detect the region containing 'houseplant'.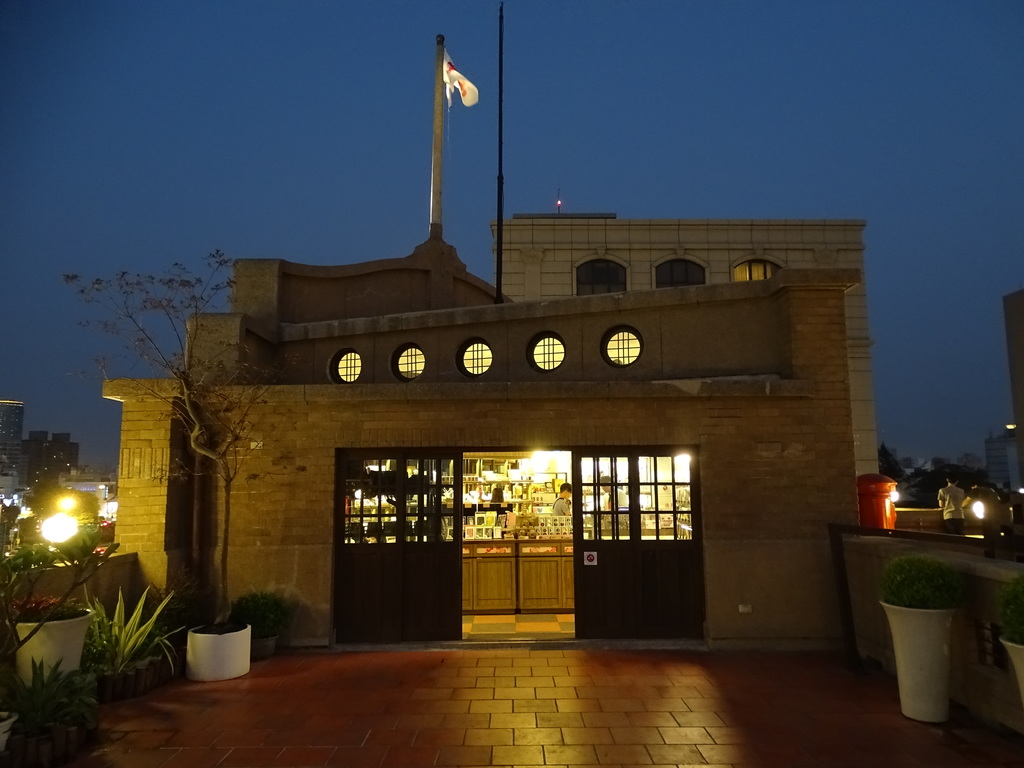
bbox=[202, 581, 282, 692].
